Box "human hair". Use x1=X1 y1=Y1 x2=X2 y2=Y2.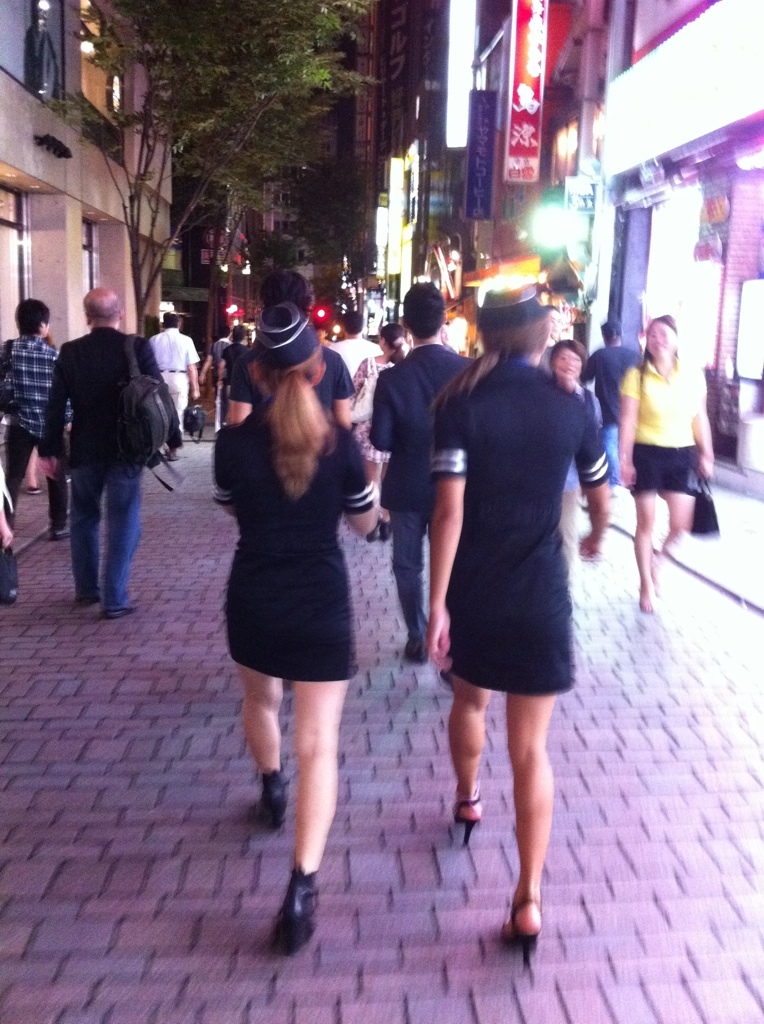
x1=16 y1=297 x2=53 y2=334.
